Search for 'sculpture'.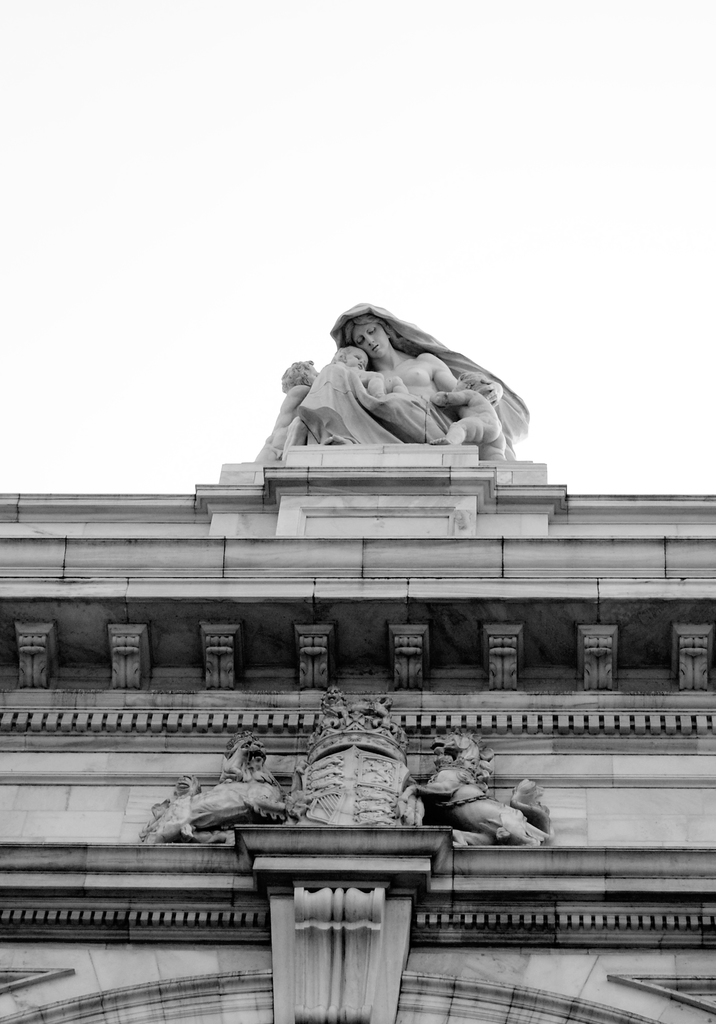
Found at <box>296,344,392,443</box>.
